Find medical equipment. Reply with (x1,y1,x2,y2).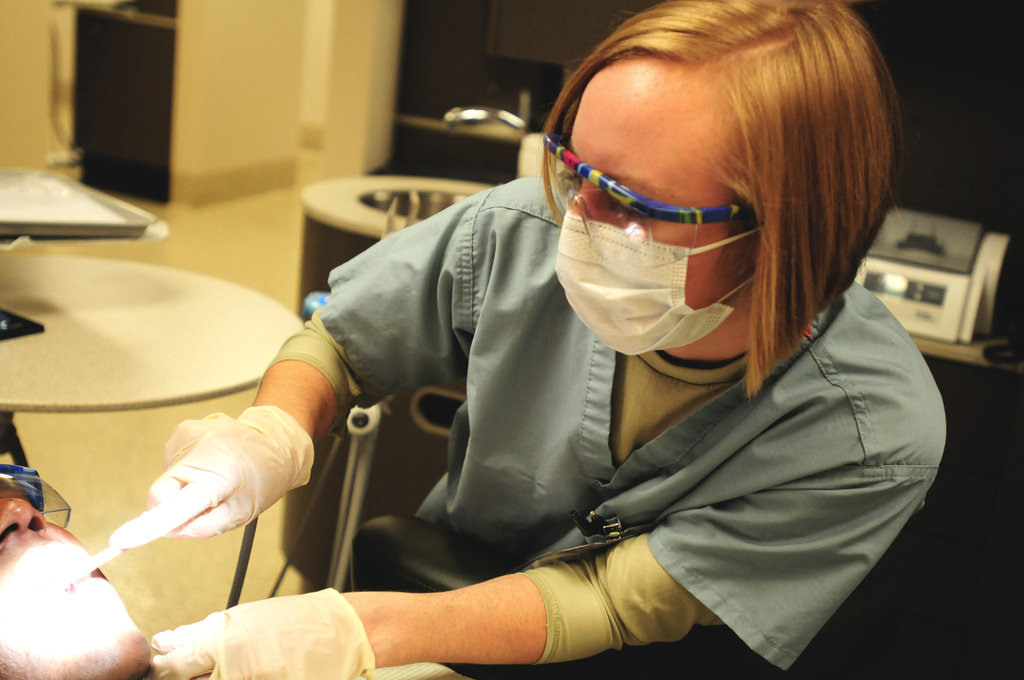
(45,540,130,594).
